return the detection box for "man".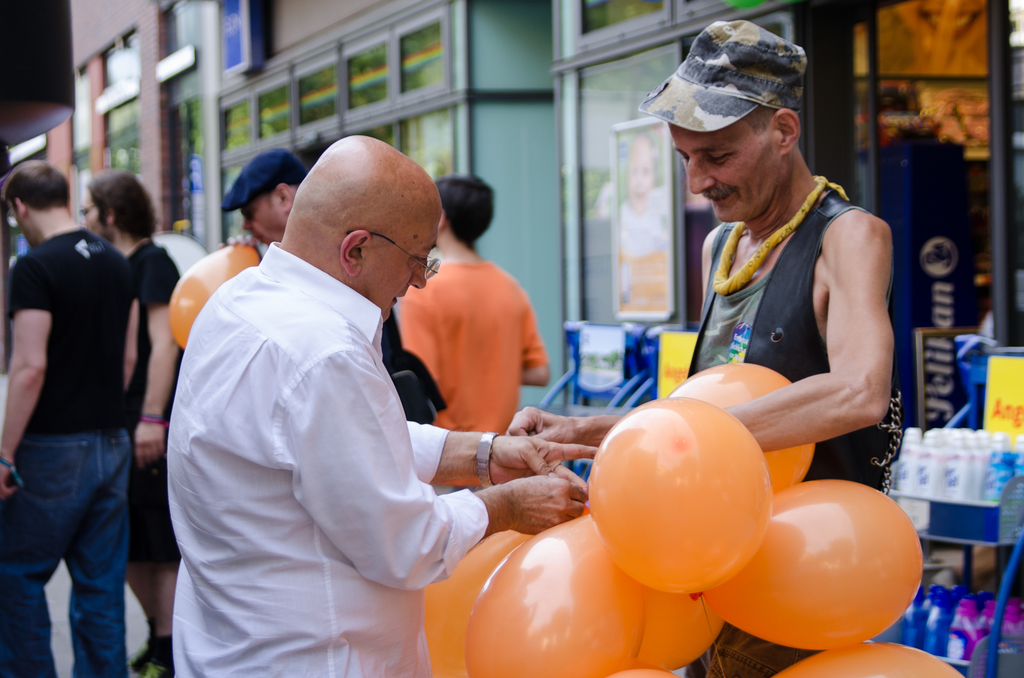
<box>0,161,145,677</box>.
